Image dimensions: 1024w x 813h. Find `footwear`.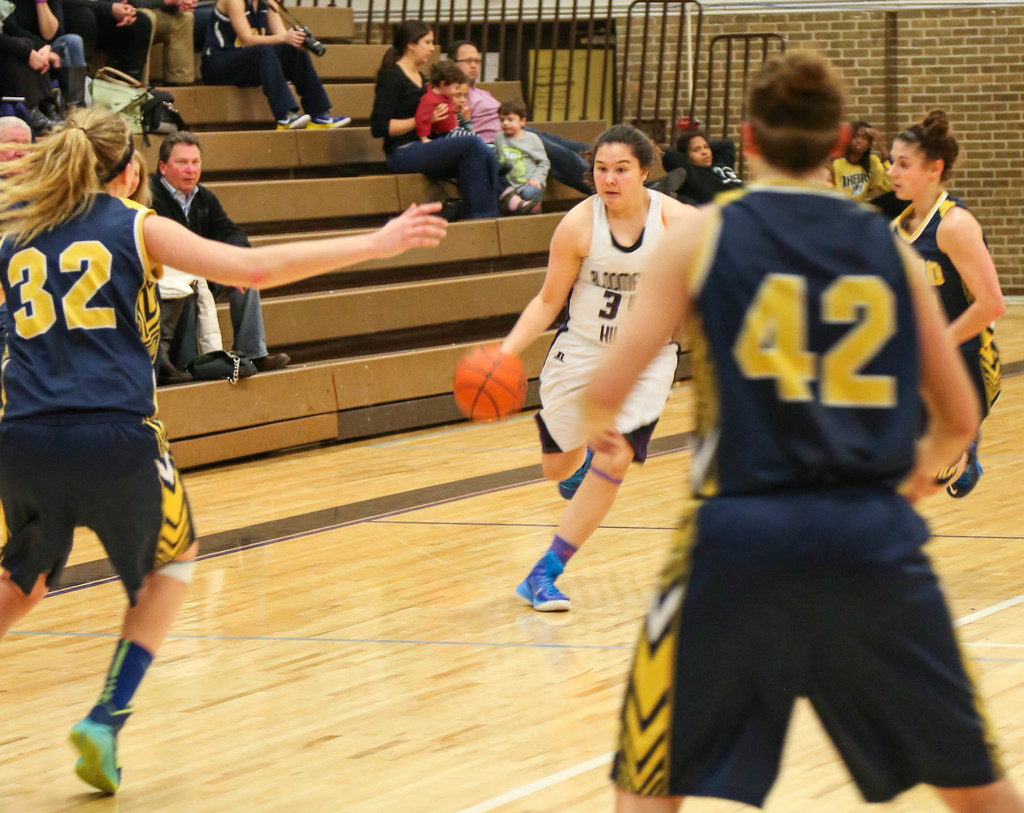
[left=946, top=431, right=981, bottom=498].
